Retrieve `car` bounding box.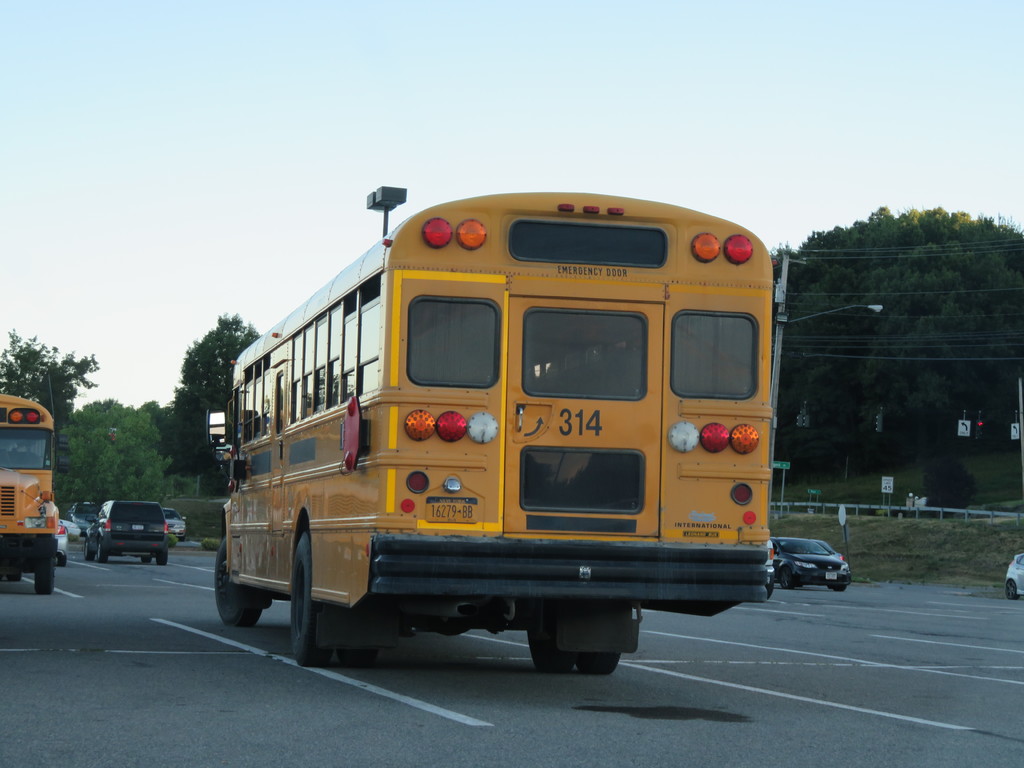
Bounding box: [left=54, top=524, right=67, bottom=568].
